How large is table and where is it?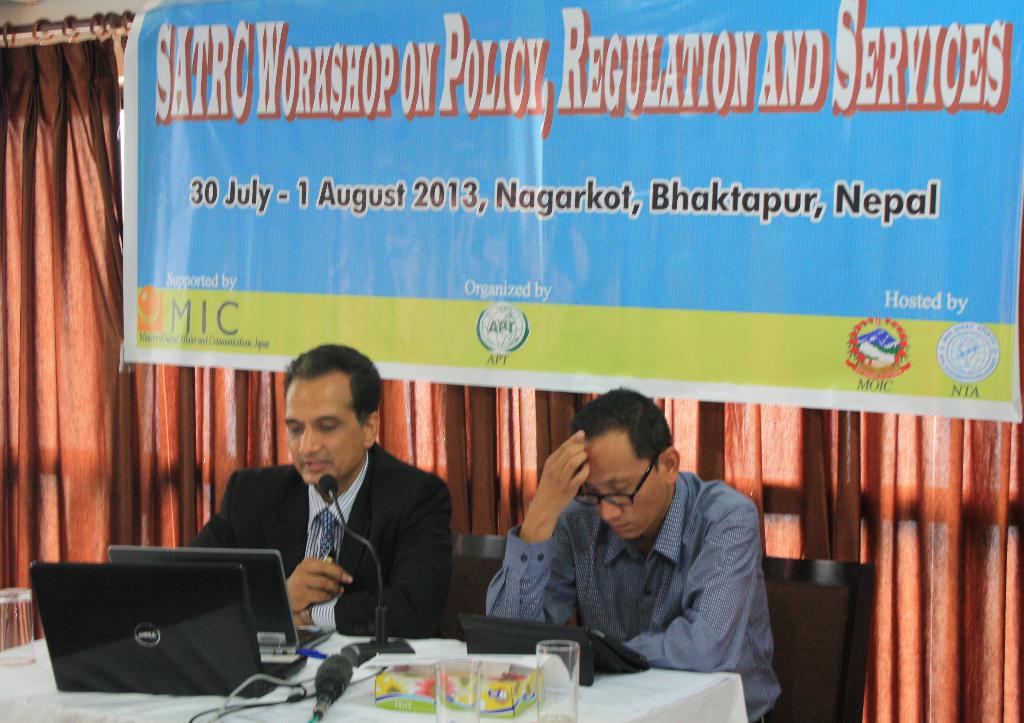
Bounding box: box=[0, 631, 752, 722].
